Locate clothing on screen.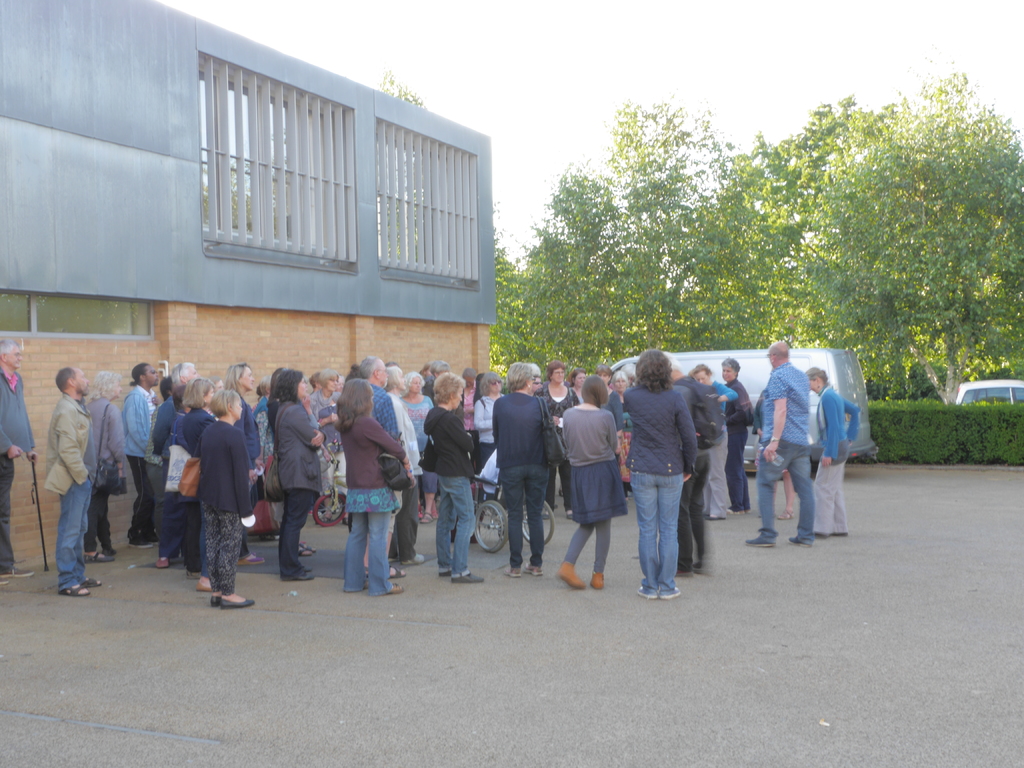
On screen at bbox=[339, 407, 410, 596].
